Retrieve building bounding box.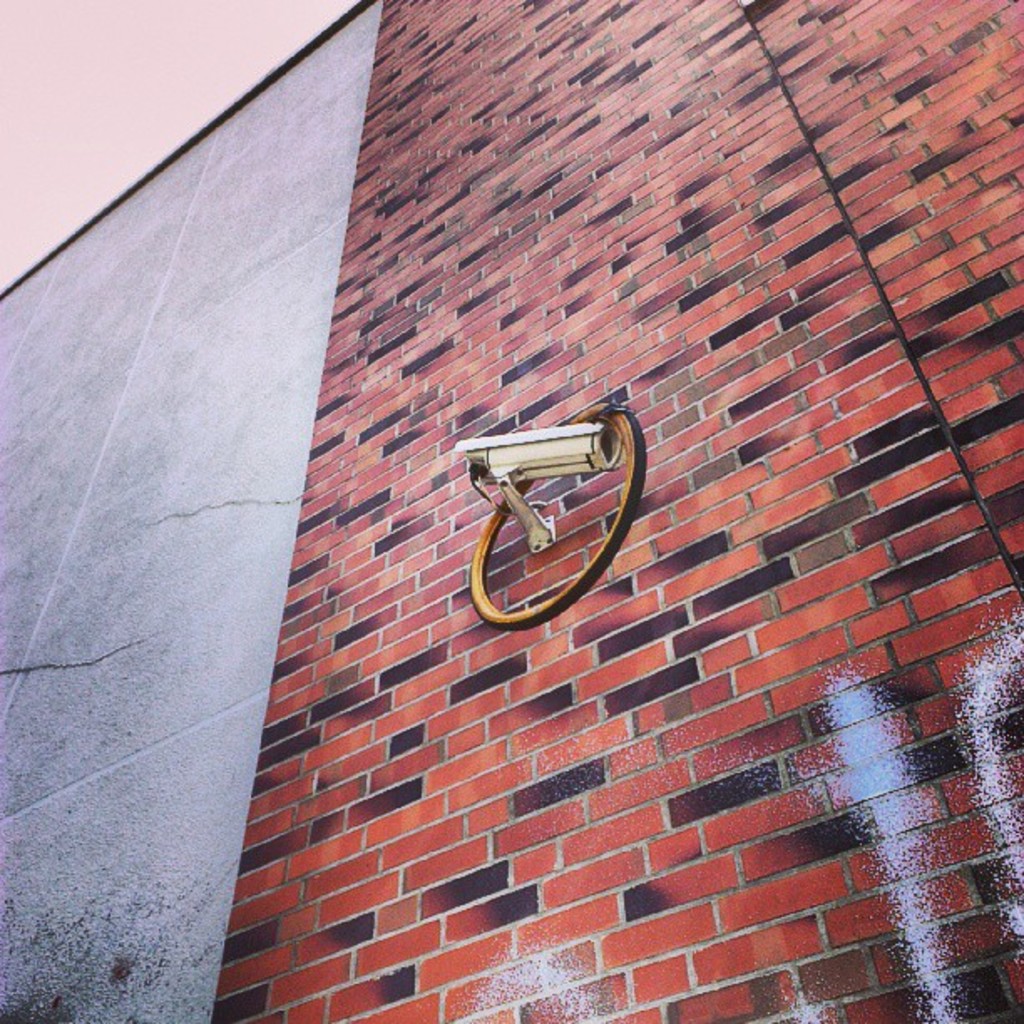
Bounding box: region(0, 0, 1022, 1022).
